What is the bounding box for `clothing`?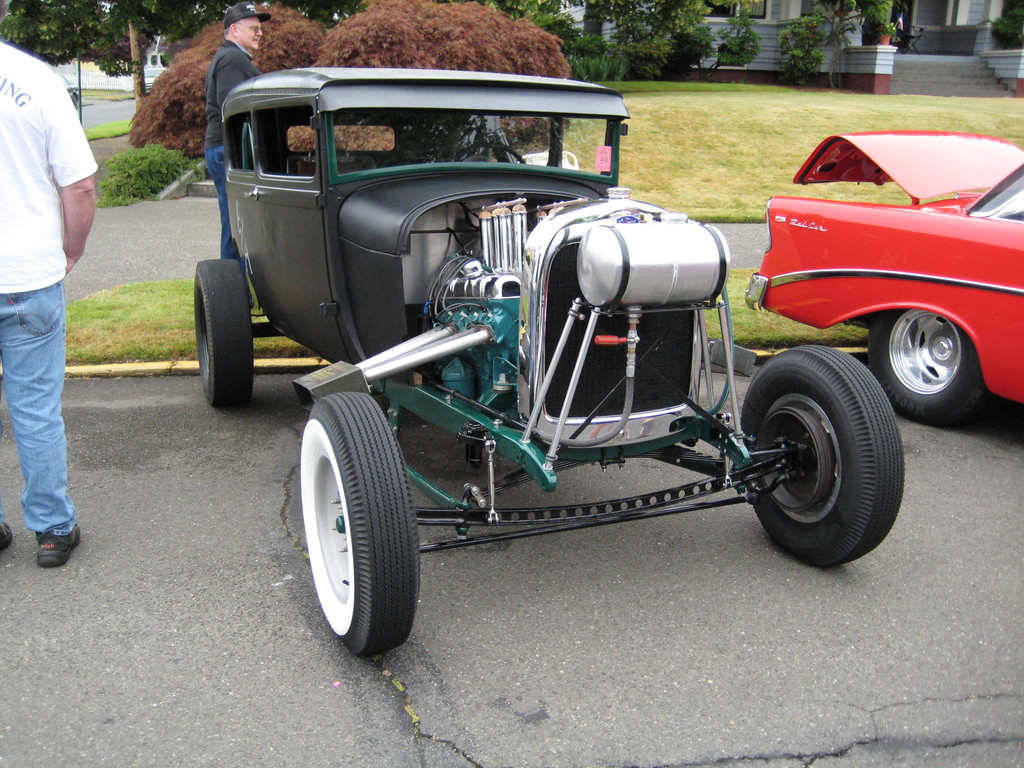
(x1=4, y1=44, x2=111, y2=536).
